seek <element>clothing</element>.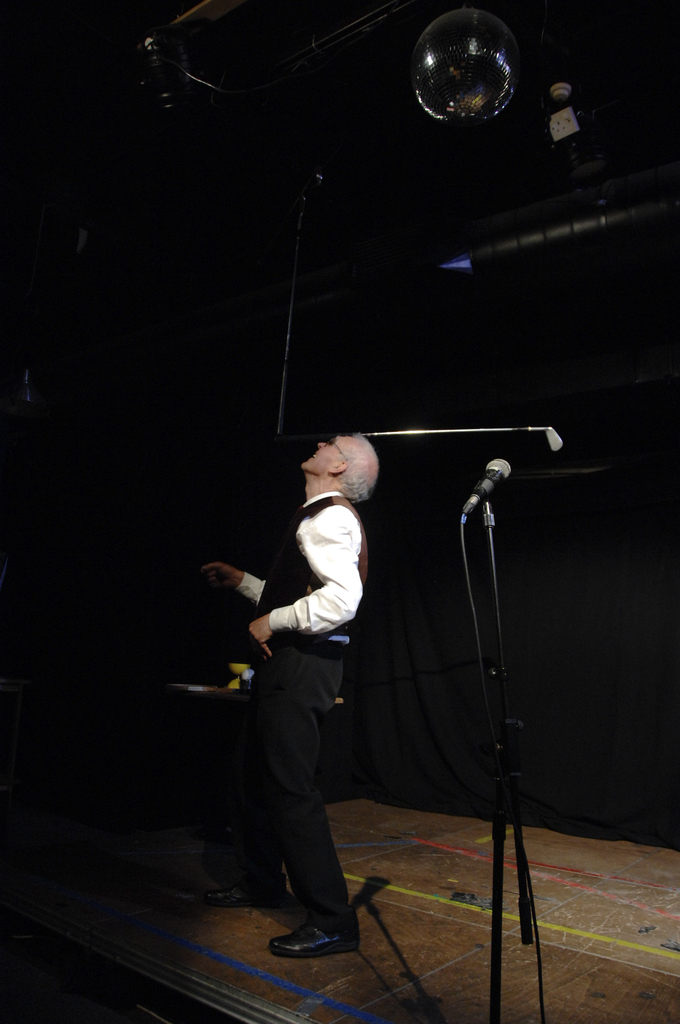
[253, 488, 365, 936].
